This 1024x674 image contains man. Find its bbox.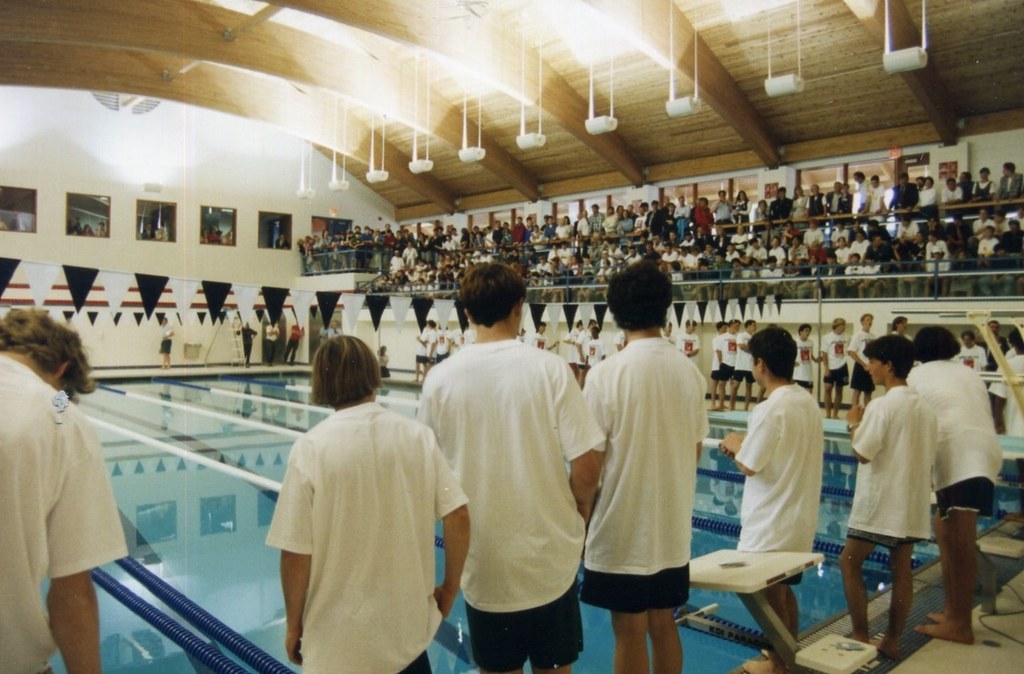
{"left": 710, "top": 319, "right": 729, "bottom": 409}.
